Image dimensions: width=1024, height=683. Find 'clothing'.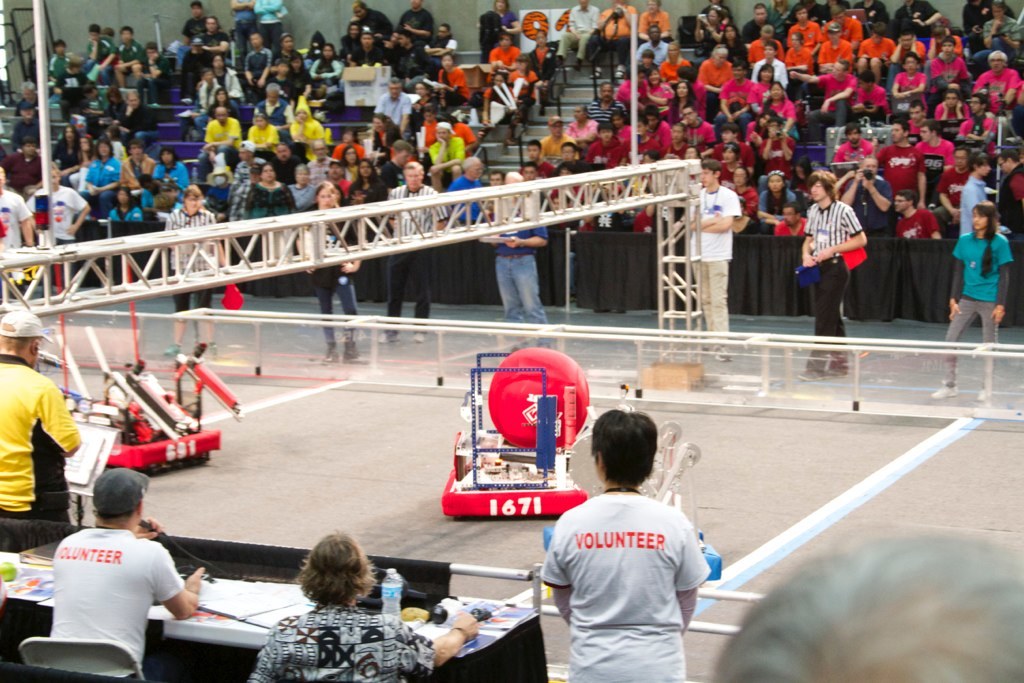
pyautogui.locateOnScreen(939, 223, 1011, 385).
